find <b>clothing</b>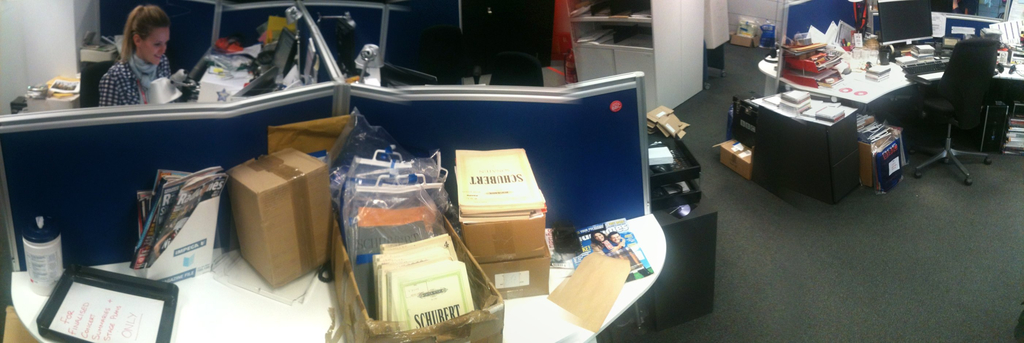
locate(76, 31, 193, 109)
